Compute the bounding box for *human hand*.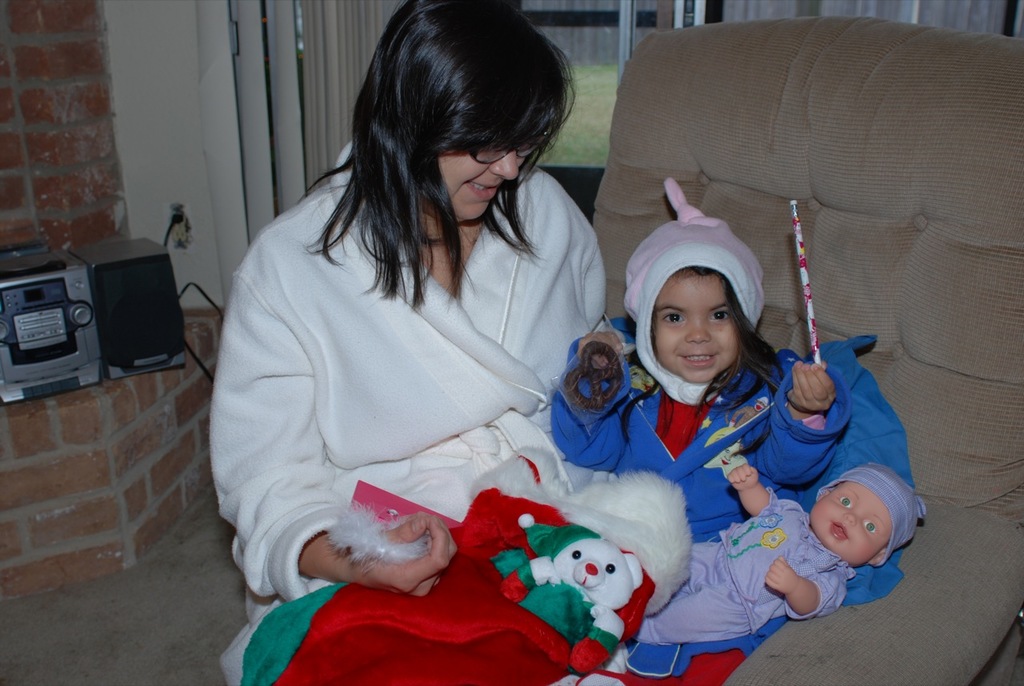
[786,359,837,412].
